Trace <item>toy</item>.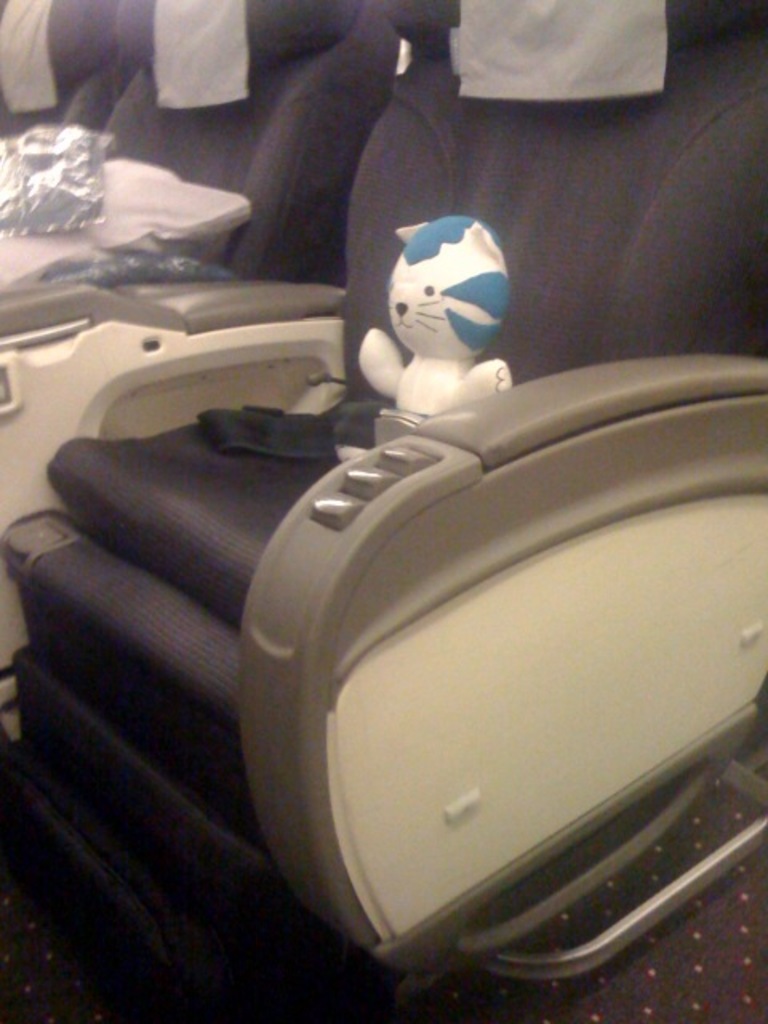
Traced to 347, 216, 518, 419.
